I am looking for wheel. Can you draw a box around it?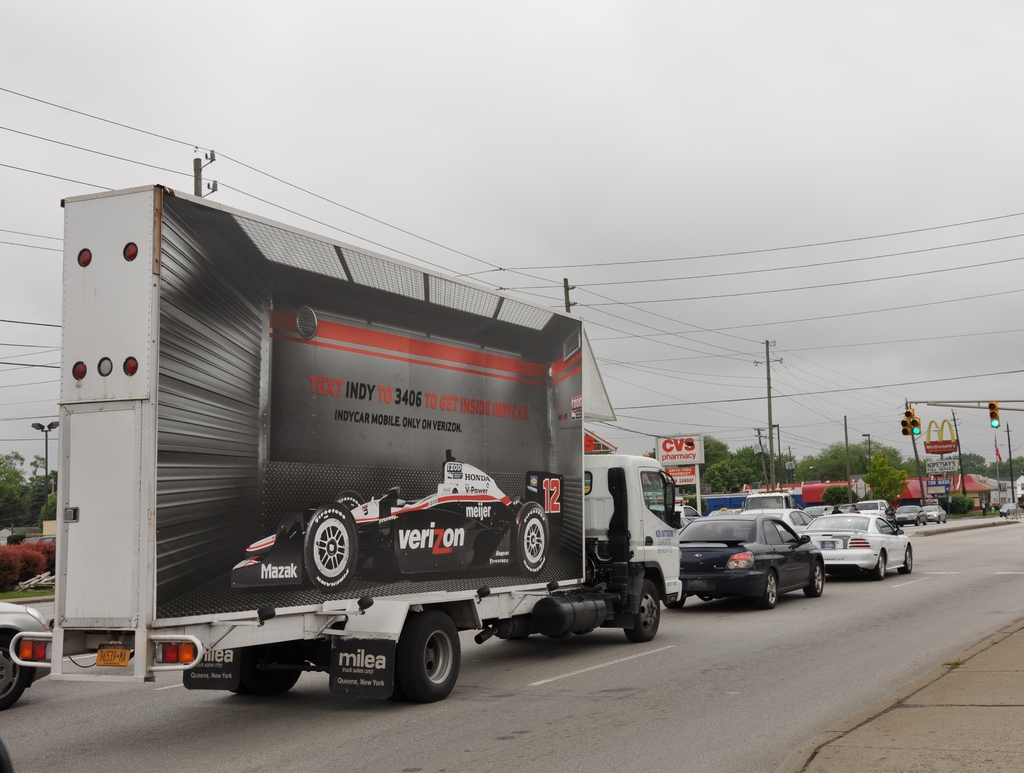
Sure, the bounding box is pyautogui.locateOnScreen(761, 570, 778, 607).
